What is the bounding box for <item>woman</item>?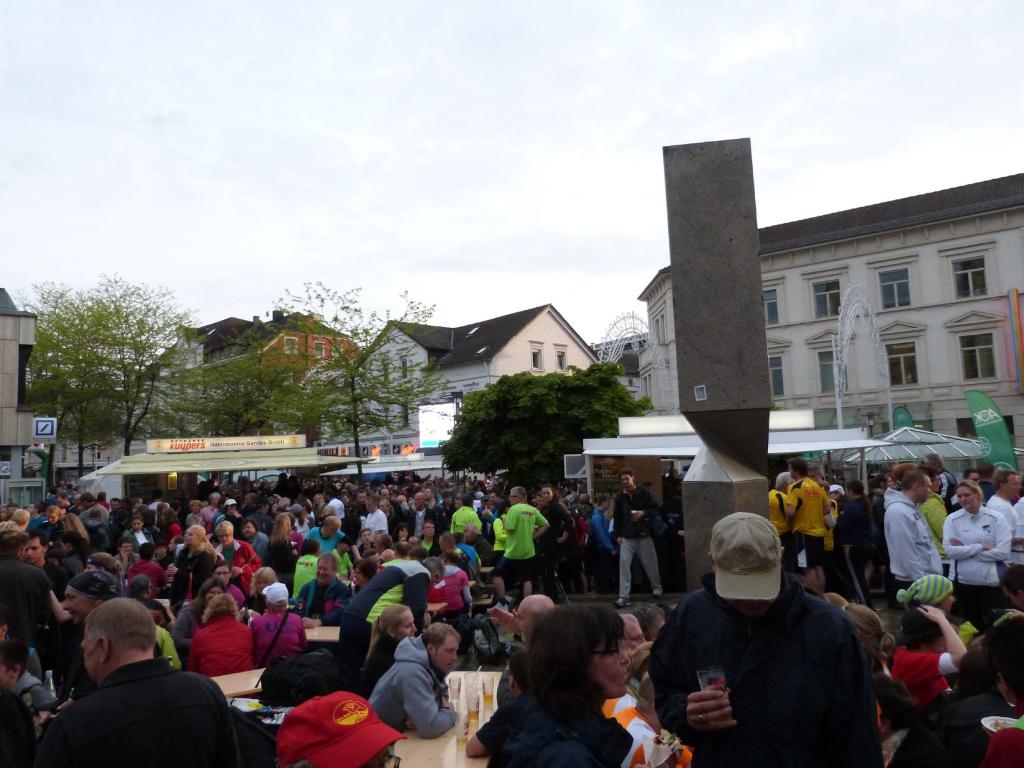
x1=348 y1=600 x2=420 y2=698.
